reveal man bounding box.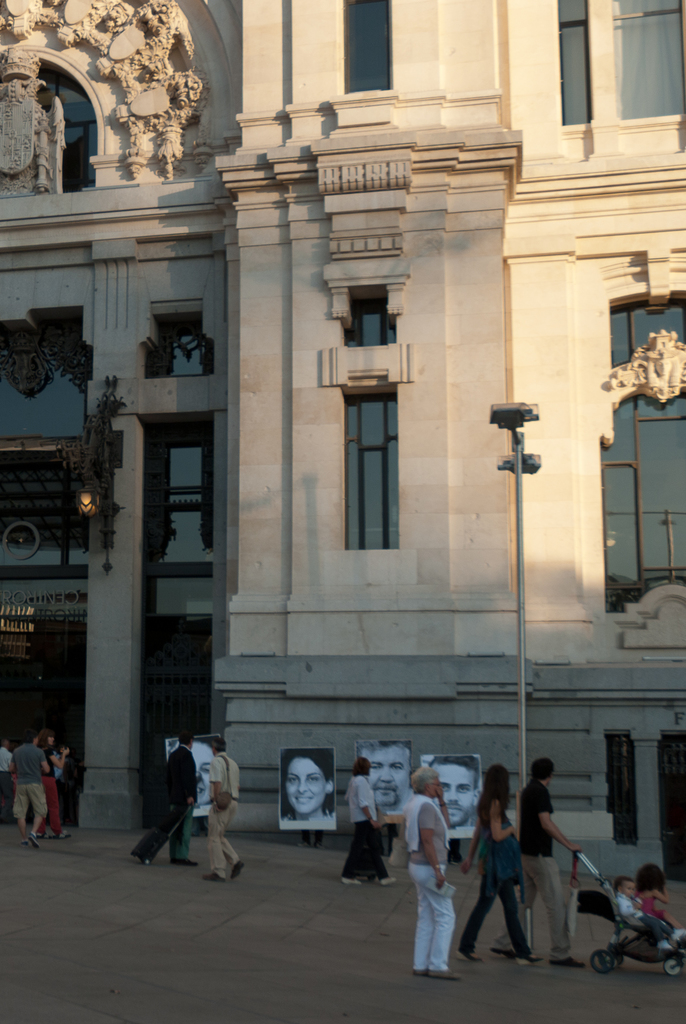
Revealed: bbox=[199, 736, 249, 883].
